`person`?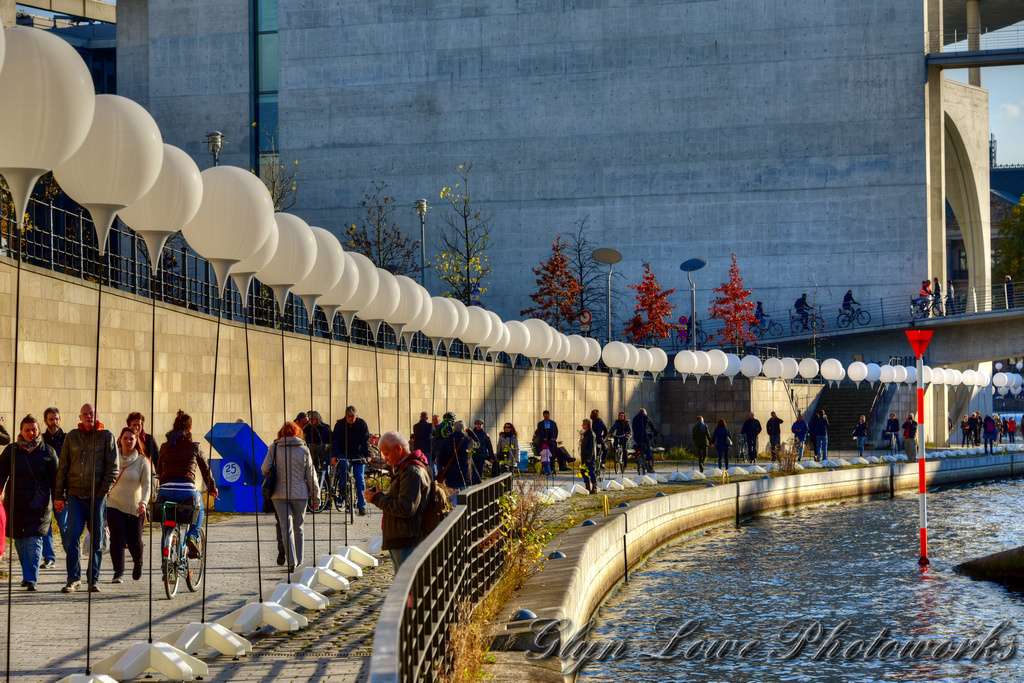
378, 444, 459, 574
